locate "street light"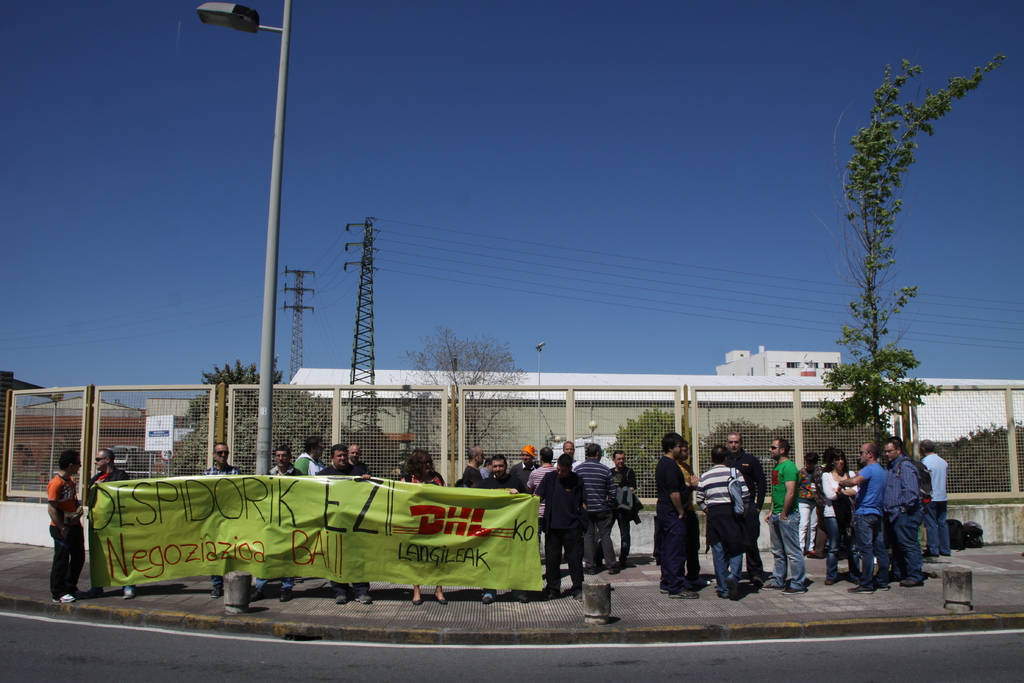
x1=533, y1=341, x2=543, y2=459
